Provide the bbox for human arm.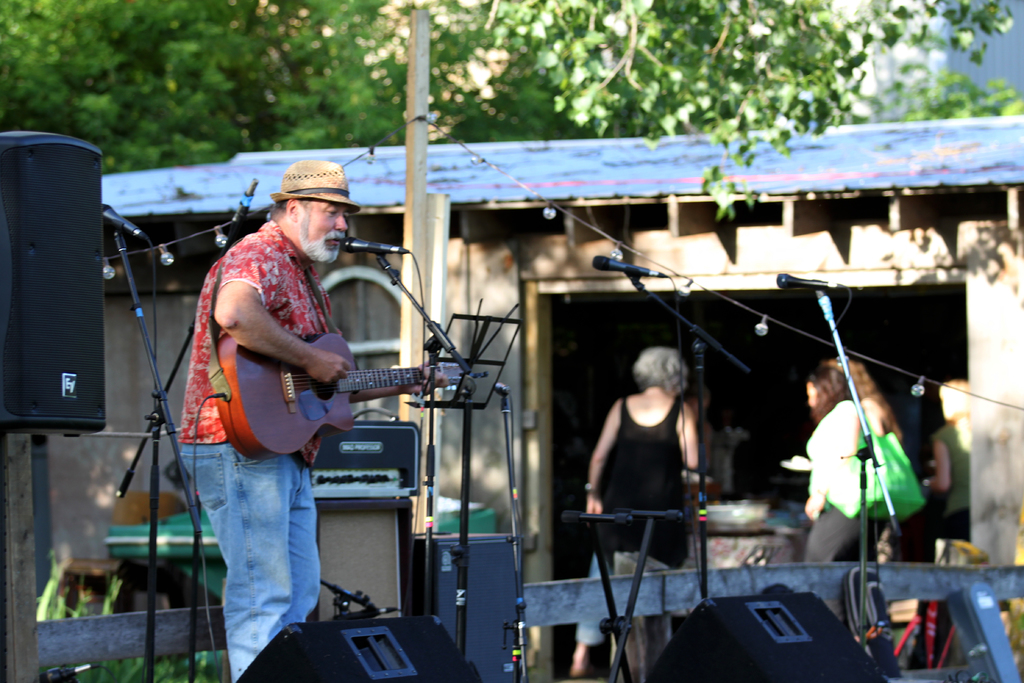
860:390:885:436.
